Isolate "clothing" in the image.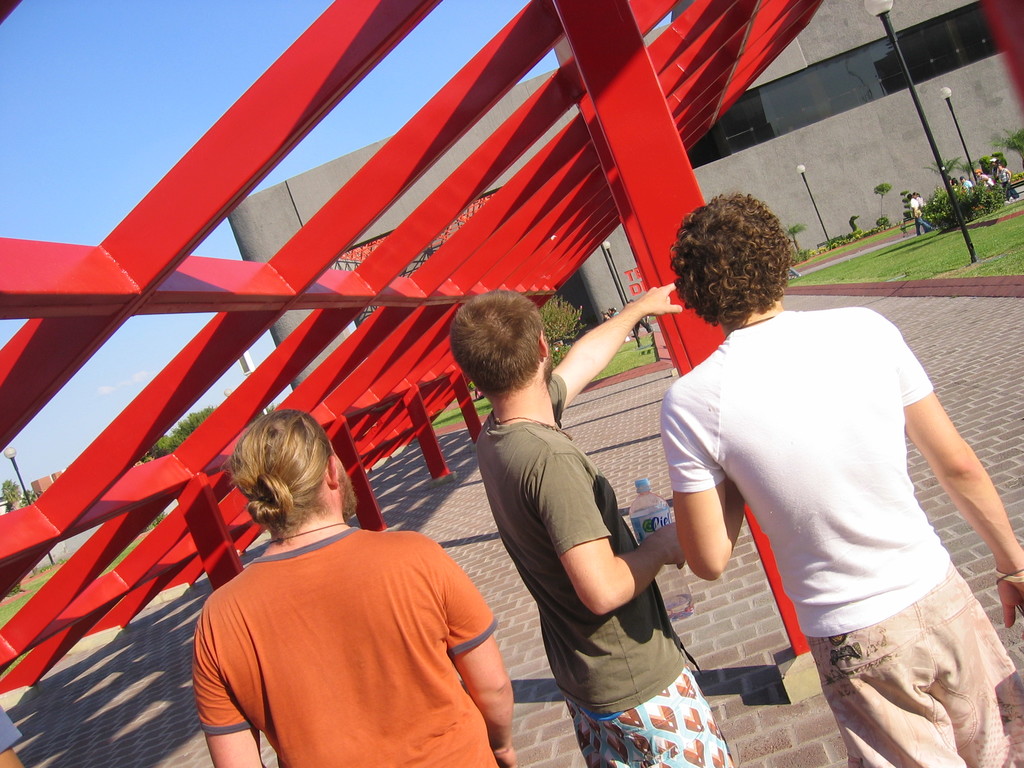
Isolated region: (913,196,925,211).
